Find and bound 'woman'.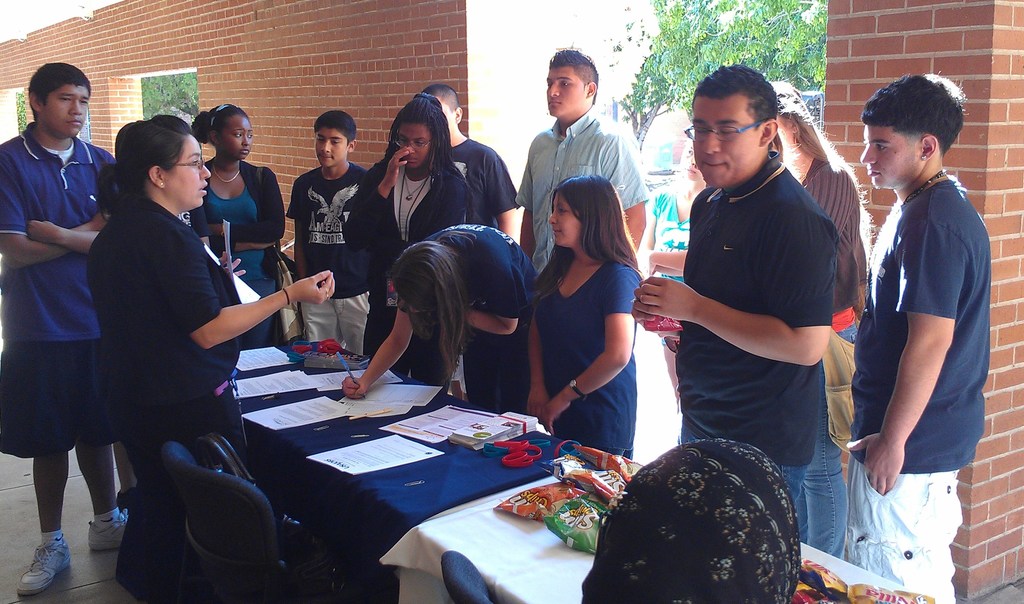
Bound: [186,104,296,361].
